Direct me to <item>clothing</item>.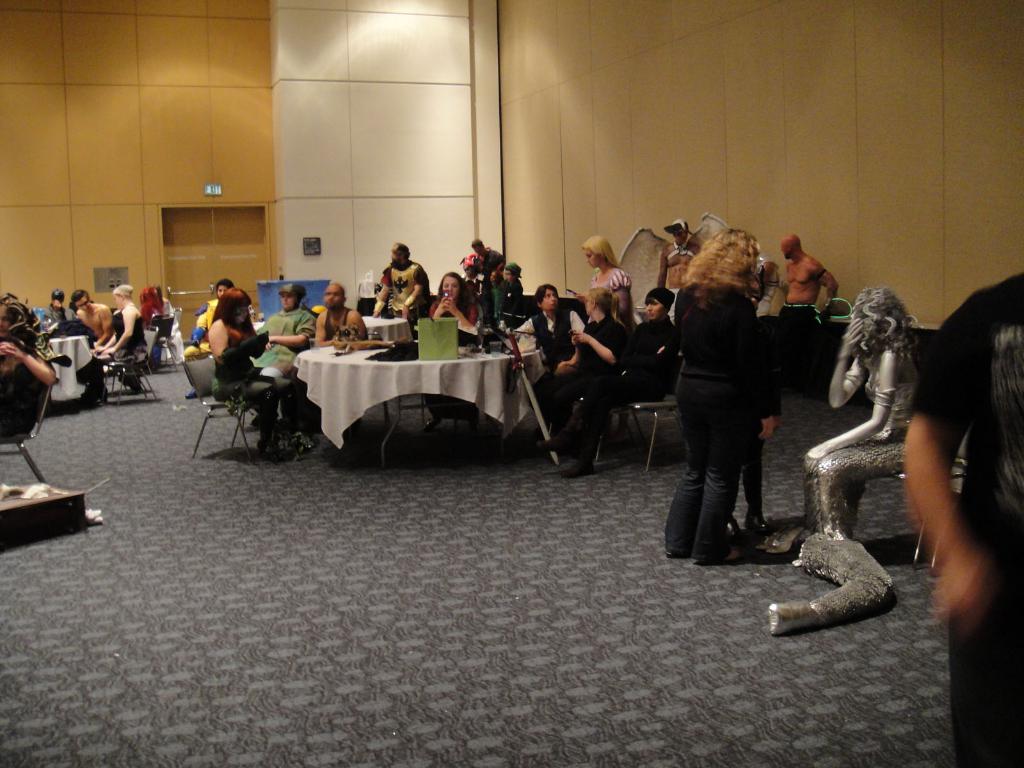
Direction: 49:301:73:326.
